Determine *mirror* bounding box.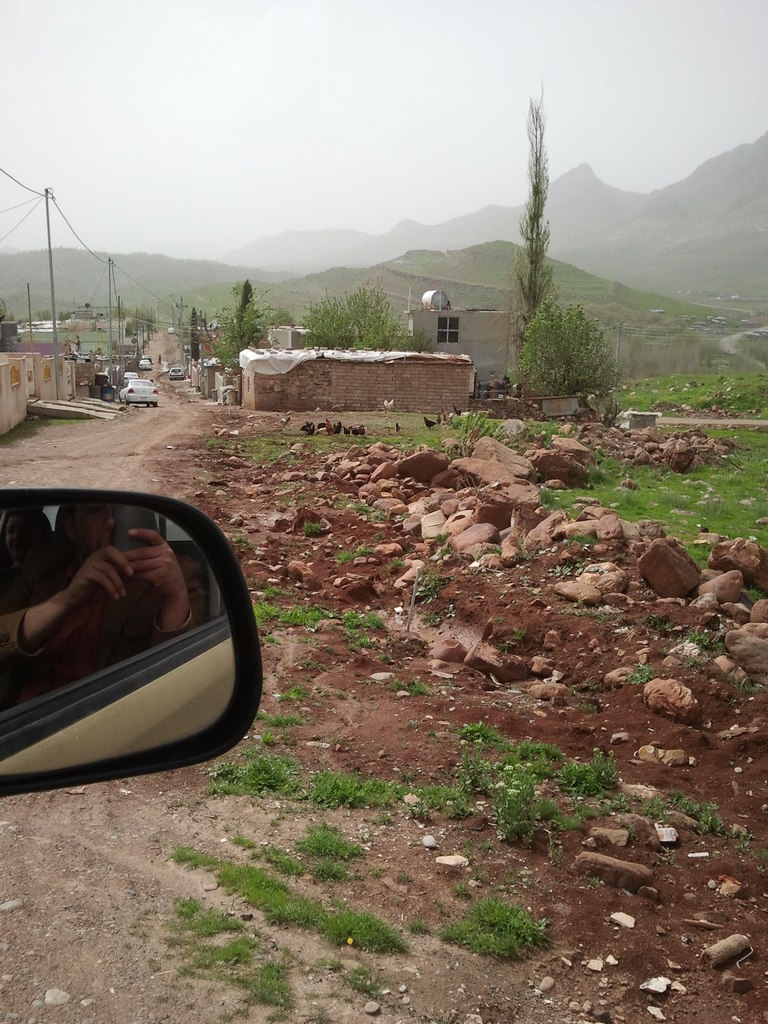
Determined: 0:501:234:772.
